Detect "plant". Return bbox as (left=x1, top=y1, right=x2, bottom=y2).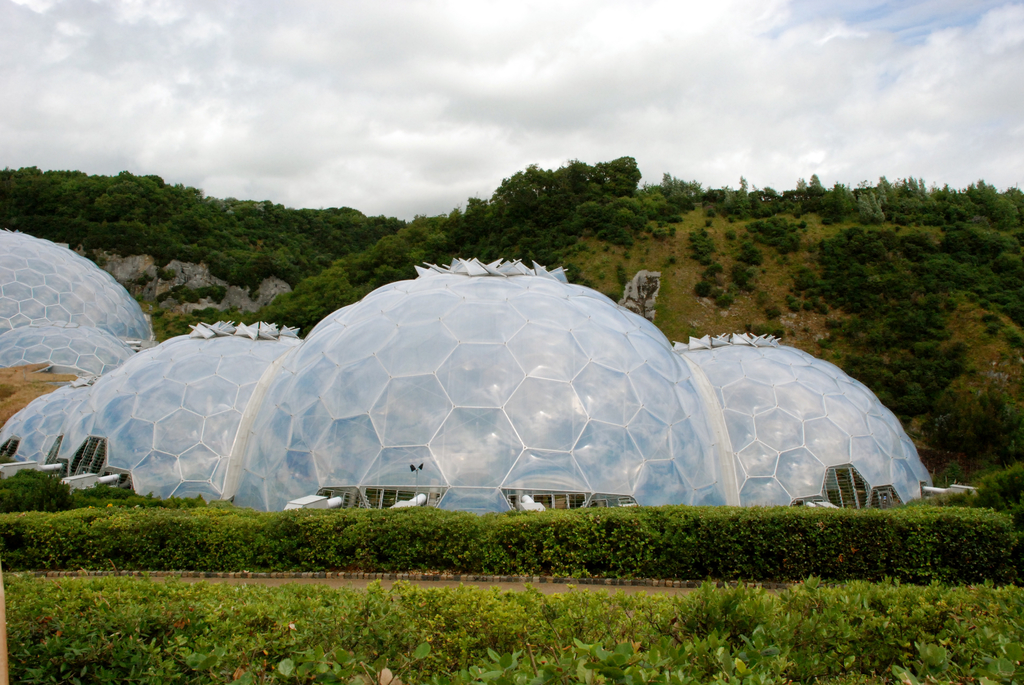
(left=659, top=230, right=668, bottom=240).
